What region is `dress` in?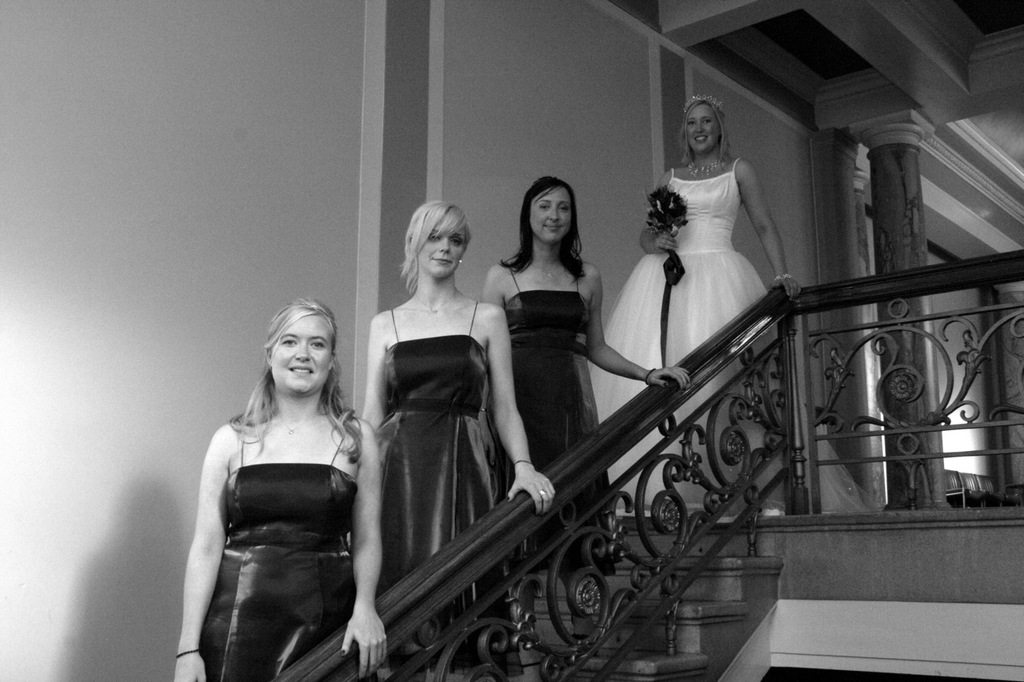
[x1=584, y1=158, x2=877, y2=509].
